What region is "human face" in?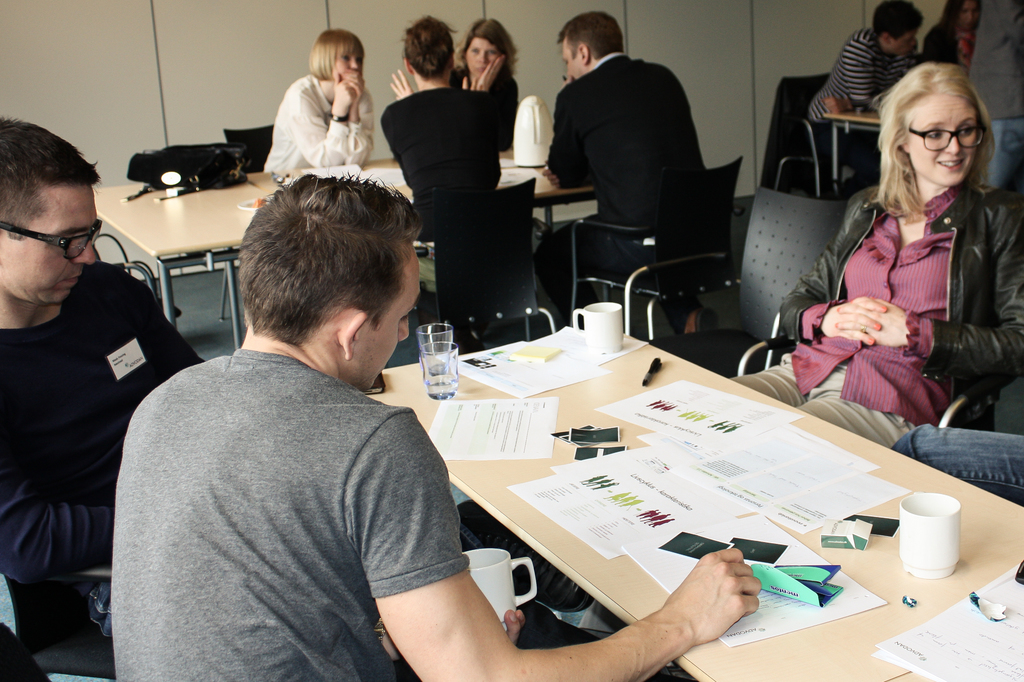
bbox=[1, 177, 93, 309].
